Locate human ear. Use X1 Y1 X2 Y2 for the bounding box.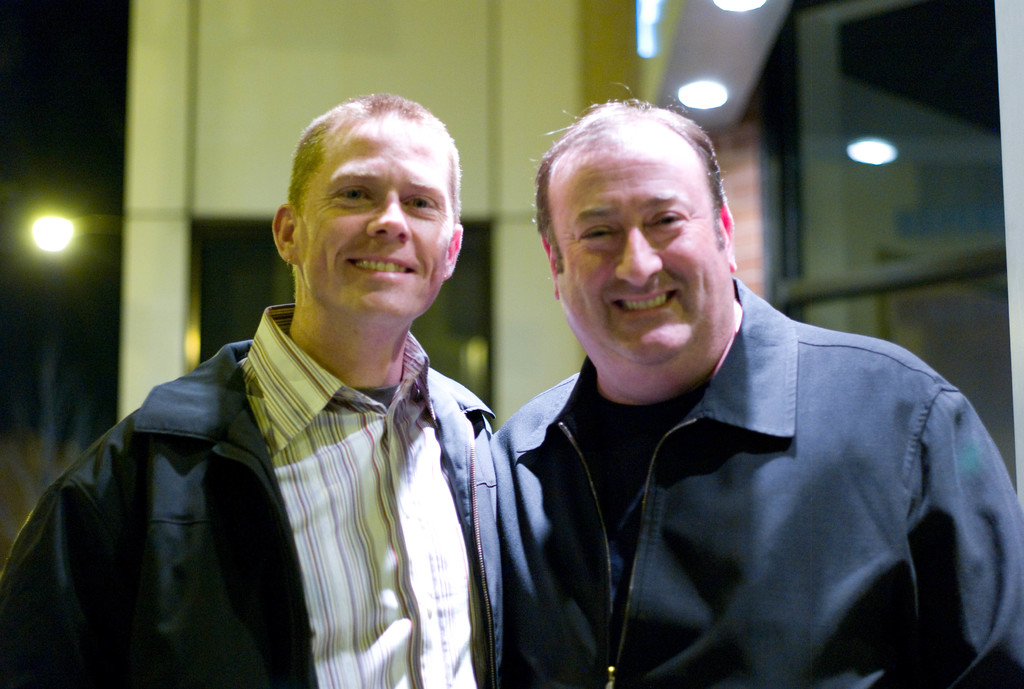
722 204 739 267.
